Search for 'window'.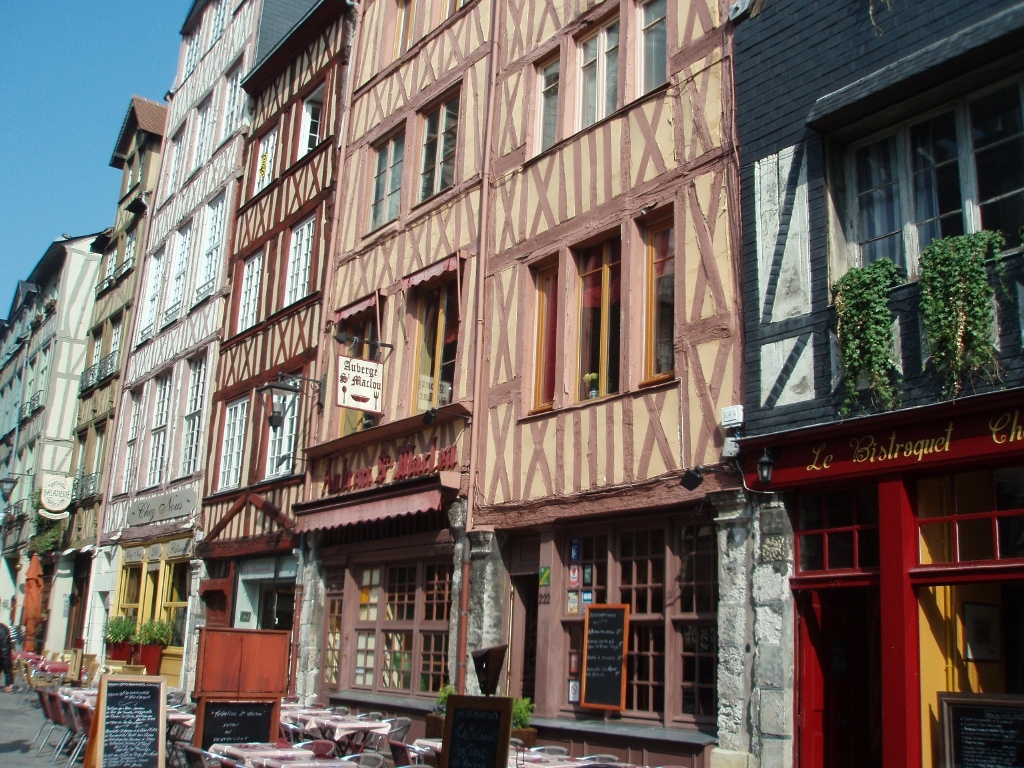
Found at BBox(839, 43, 1023, 306).
